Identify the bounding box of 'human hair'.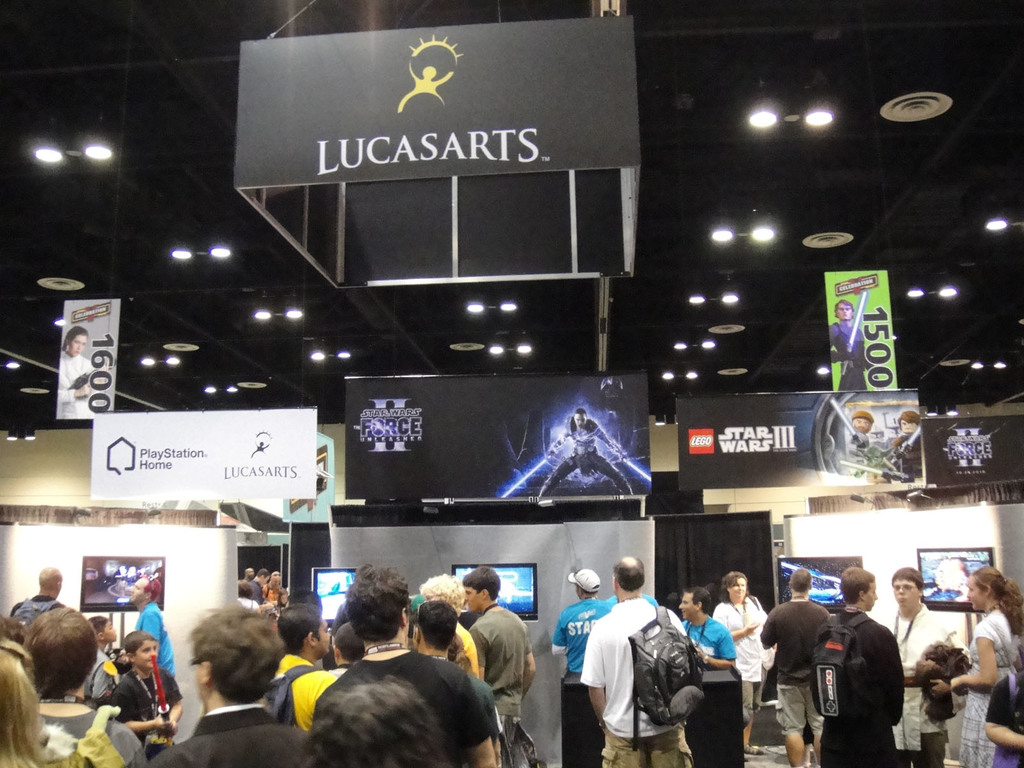
bbox=(344, 568, 408, 641).
